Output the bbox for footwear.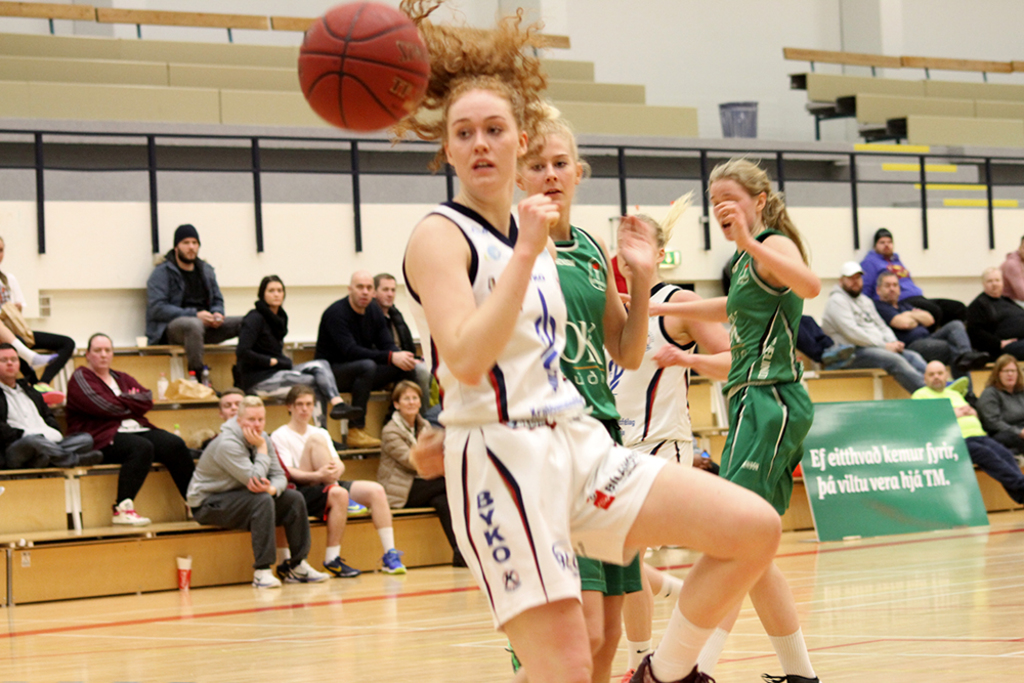
select_region(343, 431, 382, 451).
